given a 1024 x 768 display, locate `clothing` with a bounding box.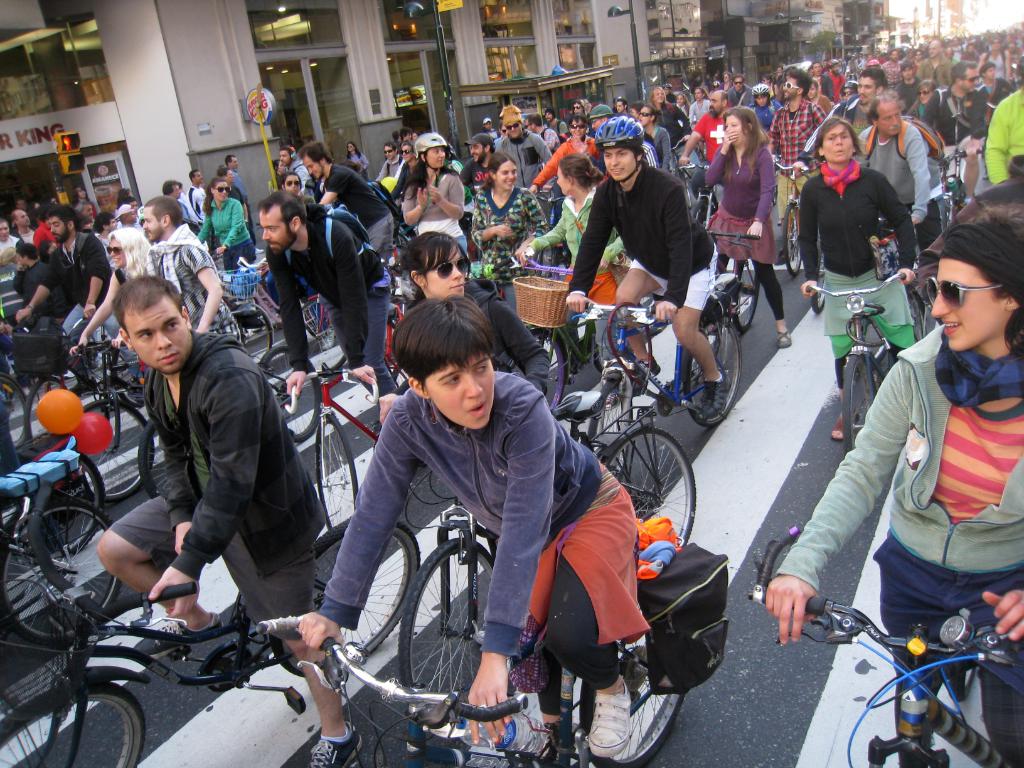
Located: region(689, 107, 730, 199).
